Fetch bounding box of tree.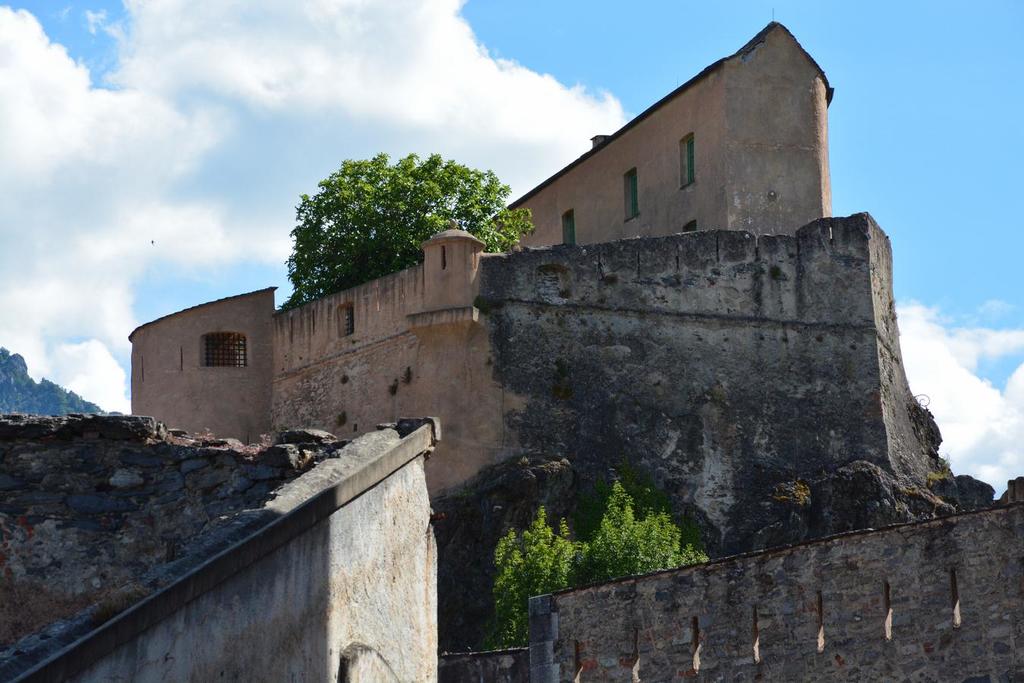
Bbox: <bbox>282, 150, 528, 316</bbox>.
